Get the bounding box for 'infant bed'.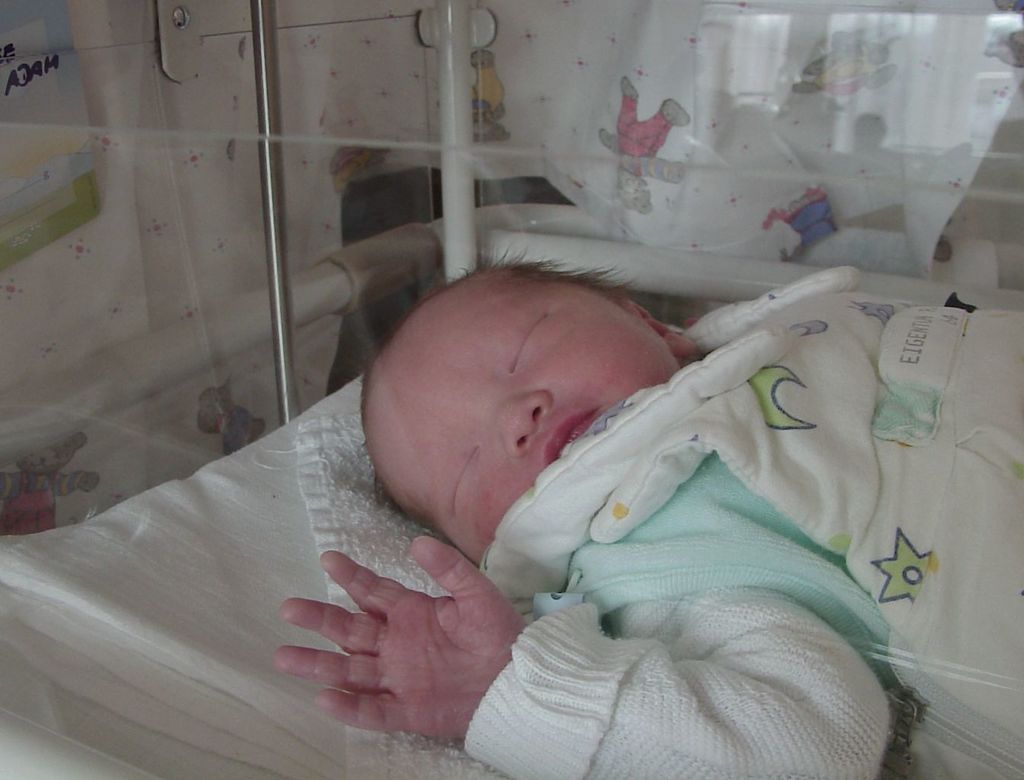
<region>0, 0, 1023, 779</region>.
